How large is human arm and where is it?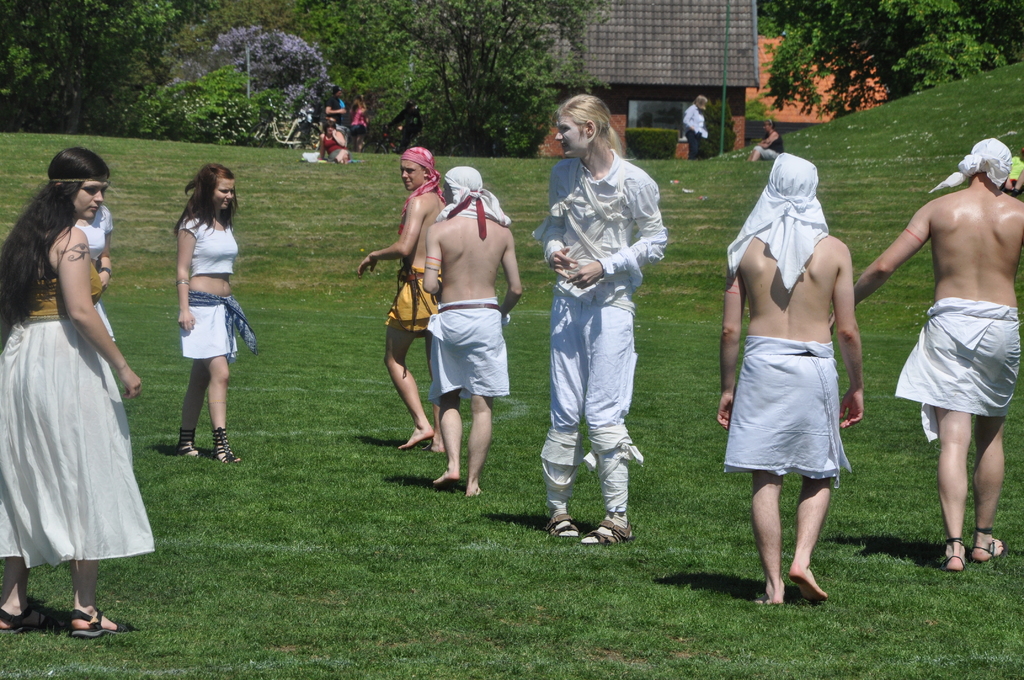
Bounding box: 559/166/675/298.
